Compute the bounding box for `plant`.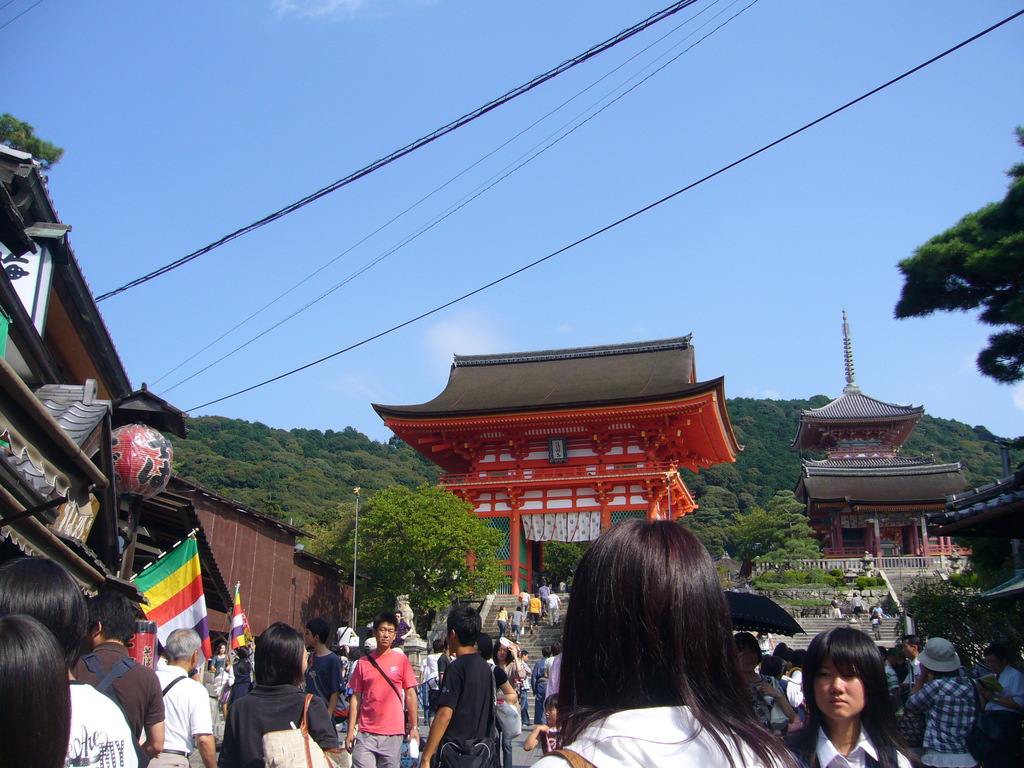
crop(719, 546, 960, 612).
